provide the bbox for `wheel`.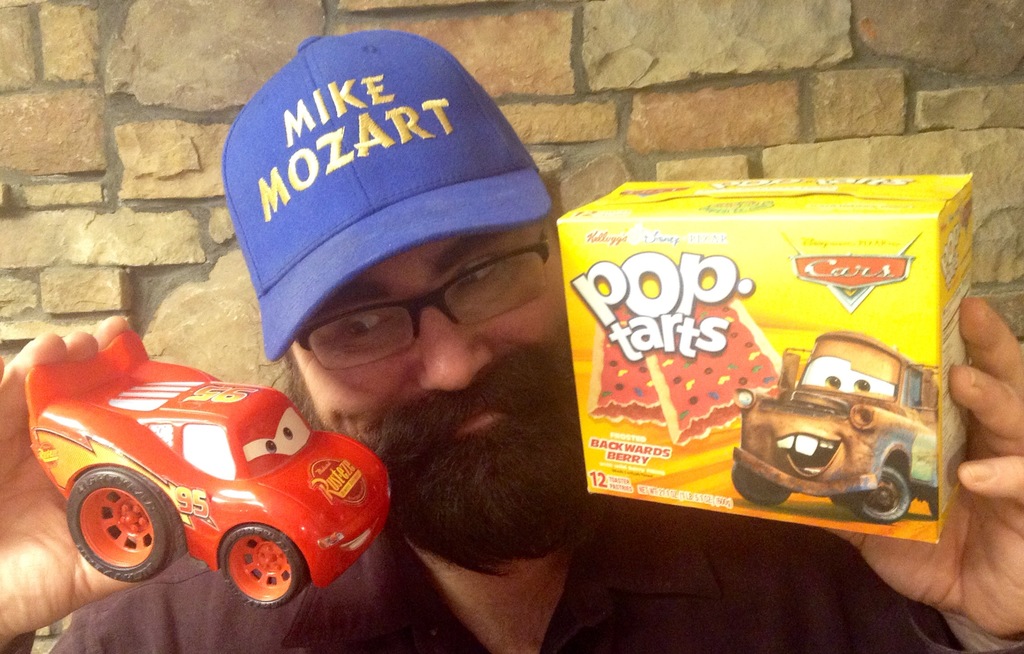
detection(728, 461, 793, 511).
